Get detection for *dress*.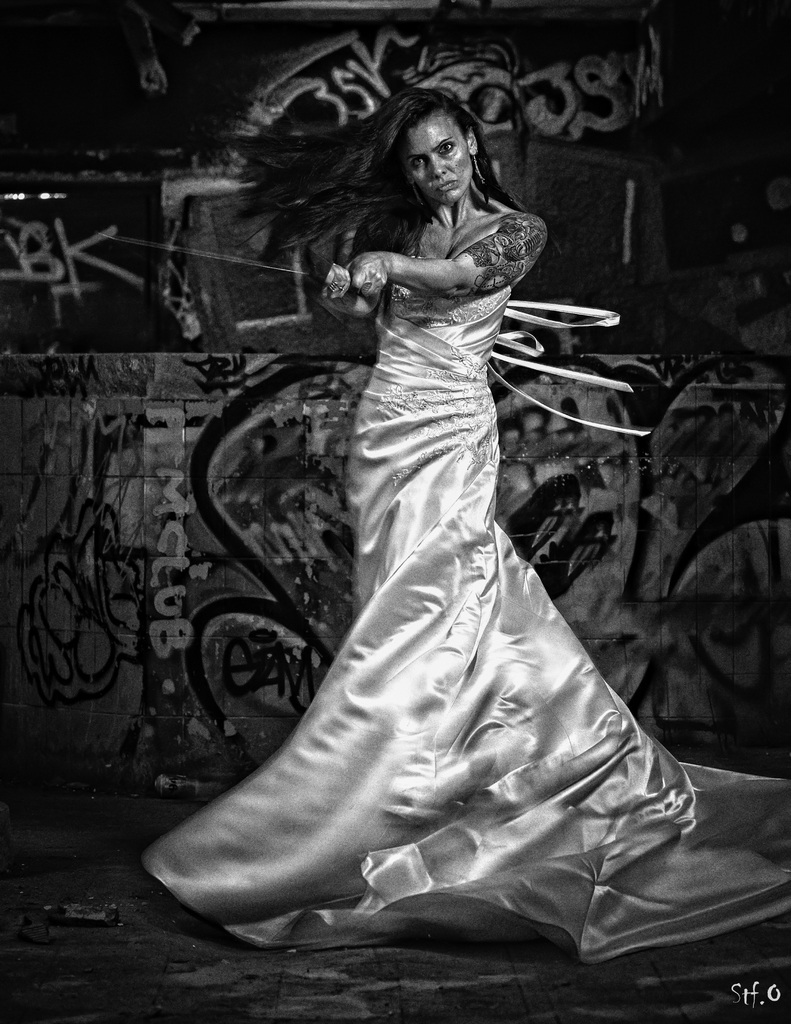
Detection: left=118, top=203, right=790, bottom=986.
